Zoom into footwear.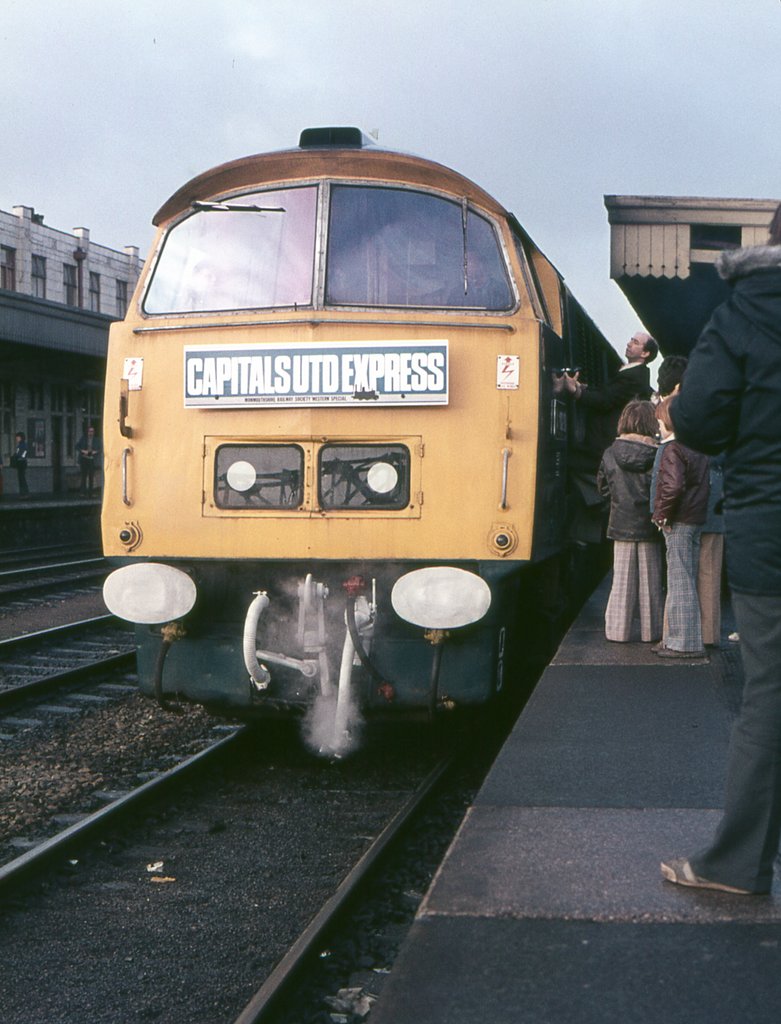
Zoom target: 659, 648, 706, 659.
